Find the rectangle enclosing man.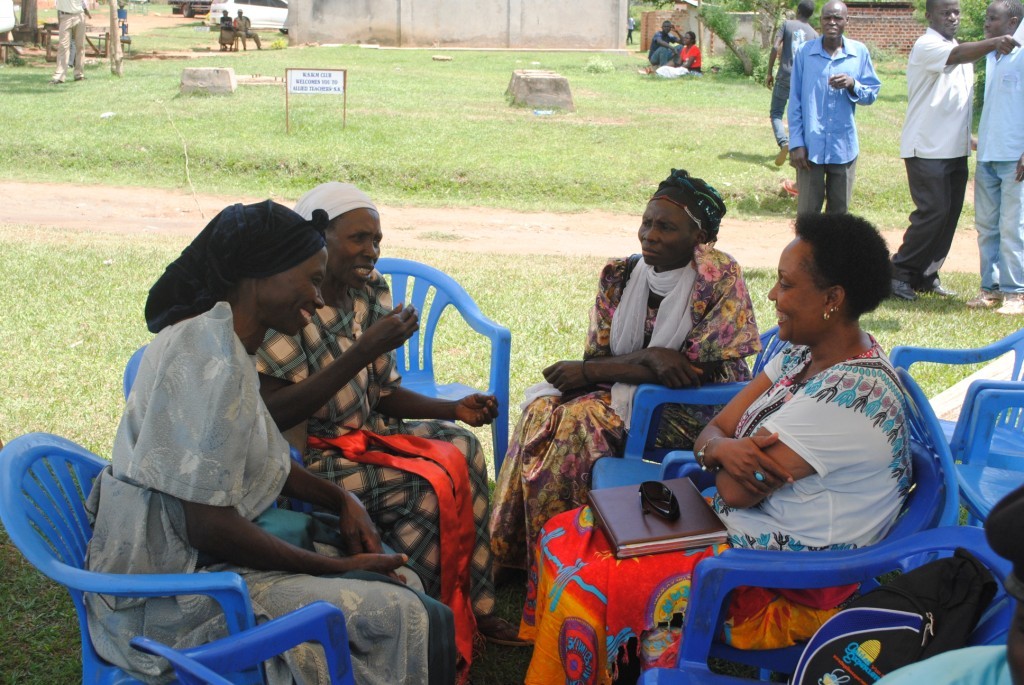
detection(769, 0, 822, 172).
